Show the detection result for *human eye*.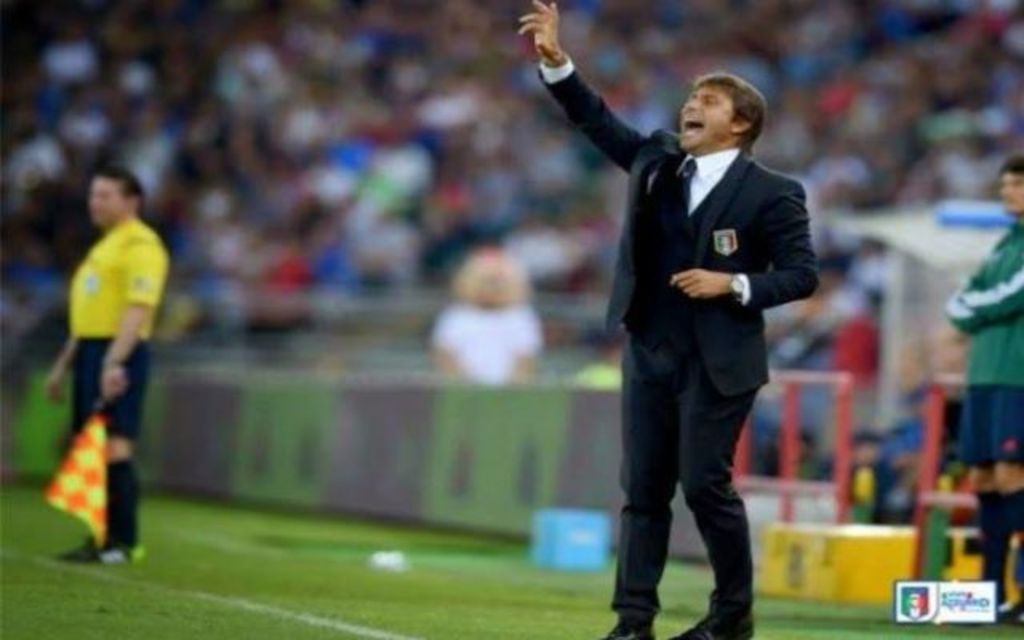
box(696, 98, 718, 109).
